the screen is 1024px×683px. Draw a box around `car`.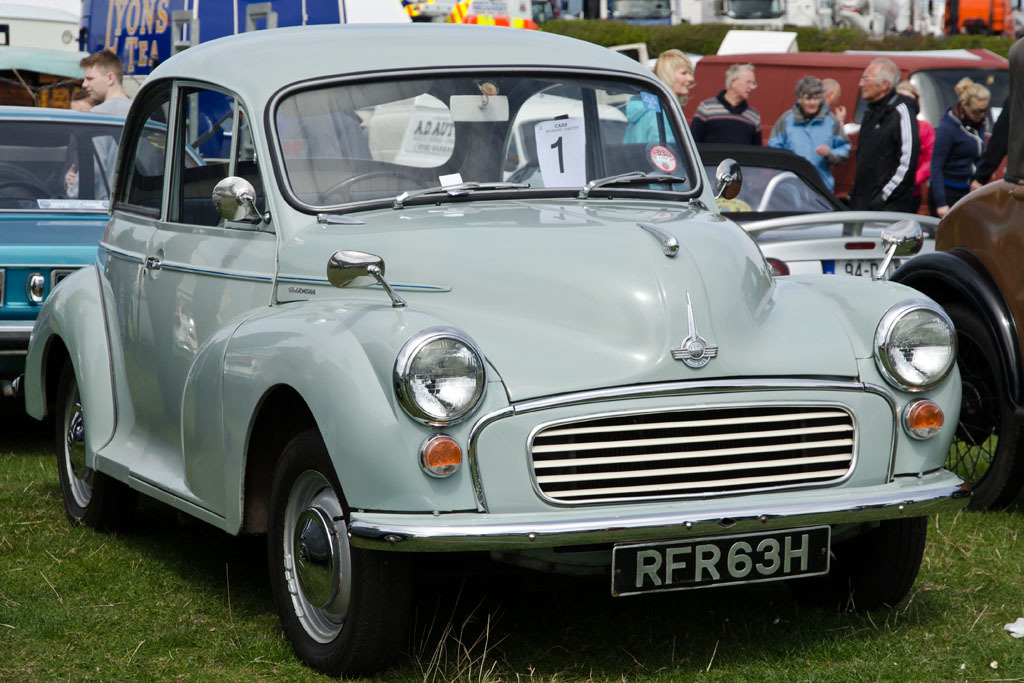
10 21 961 671.
